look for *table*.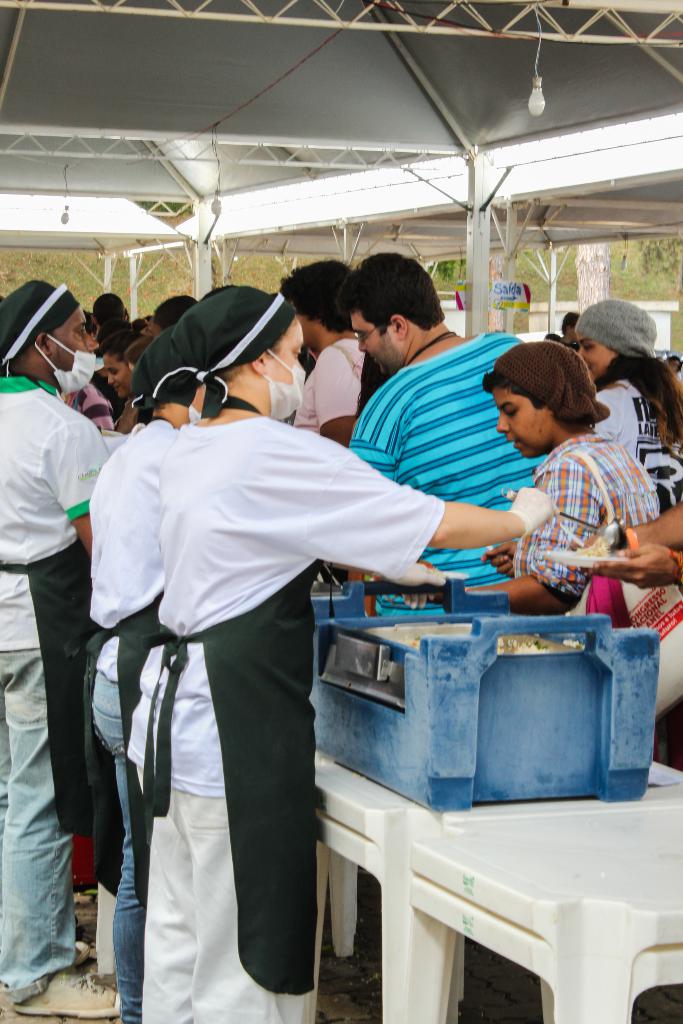
Found: [313, 739, 682, 1023].
